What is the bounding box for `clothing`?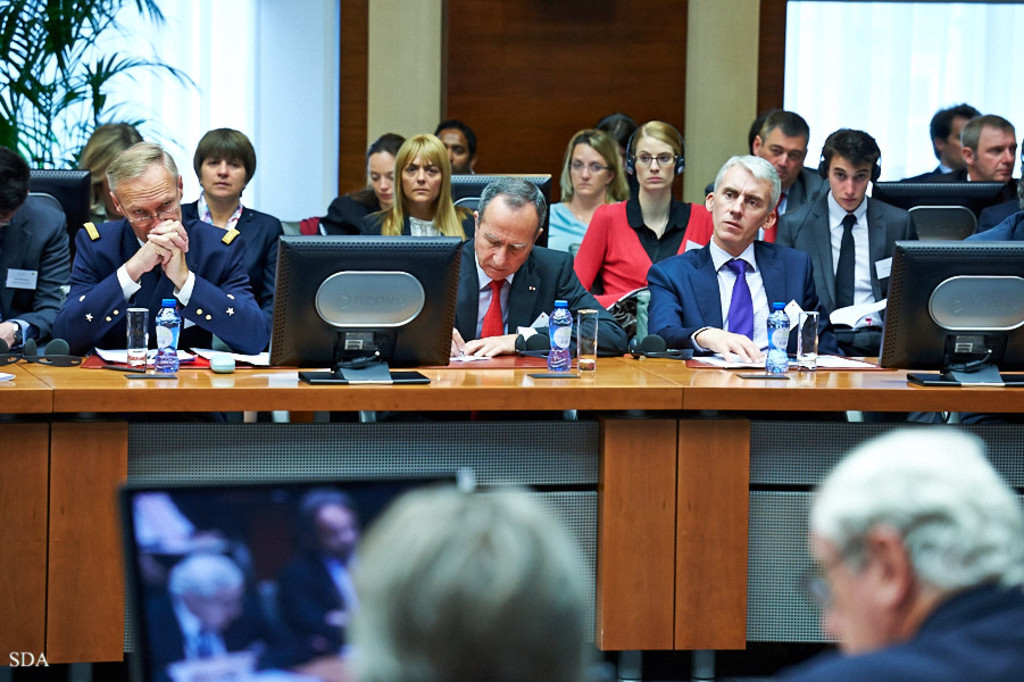
bbox(786, 585, 1021, 681).
